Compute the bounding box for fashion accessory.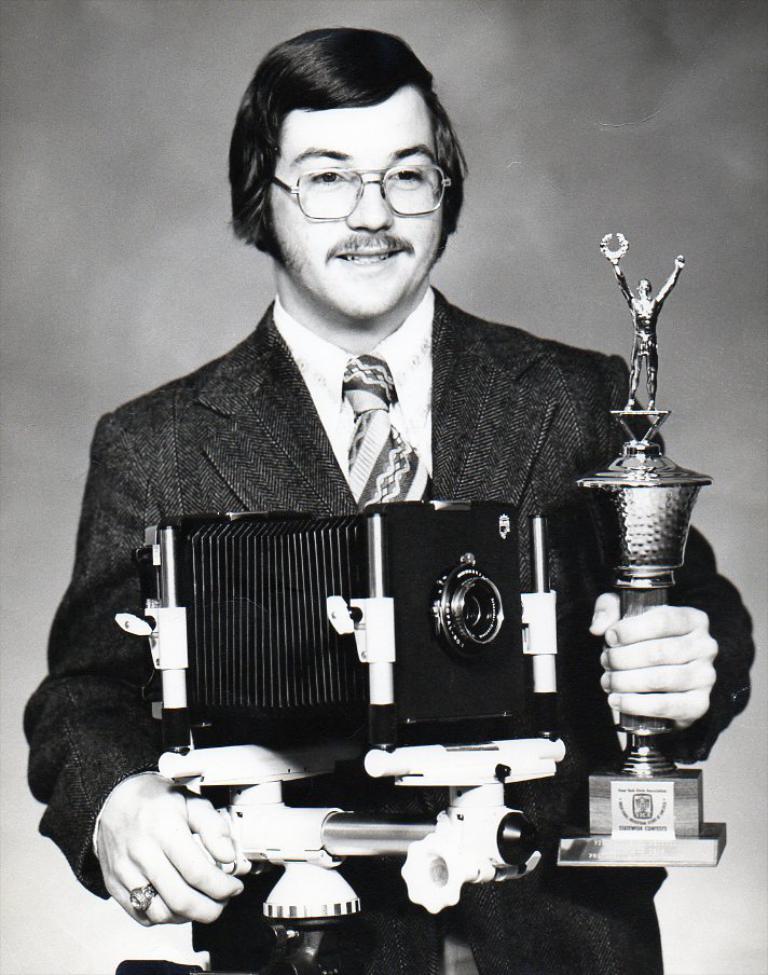
[127,882,160,916].
